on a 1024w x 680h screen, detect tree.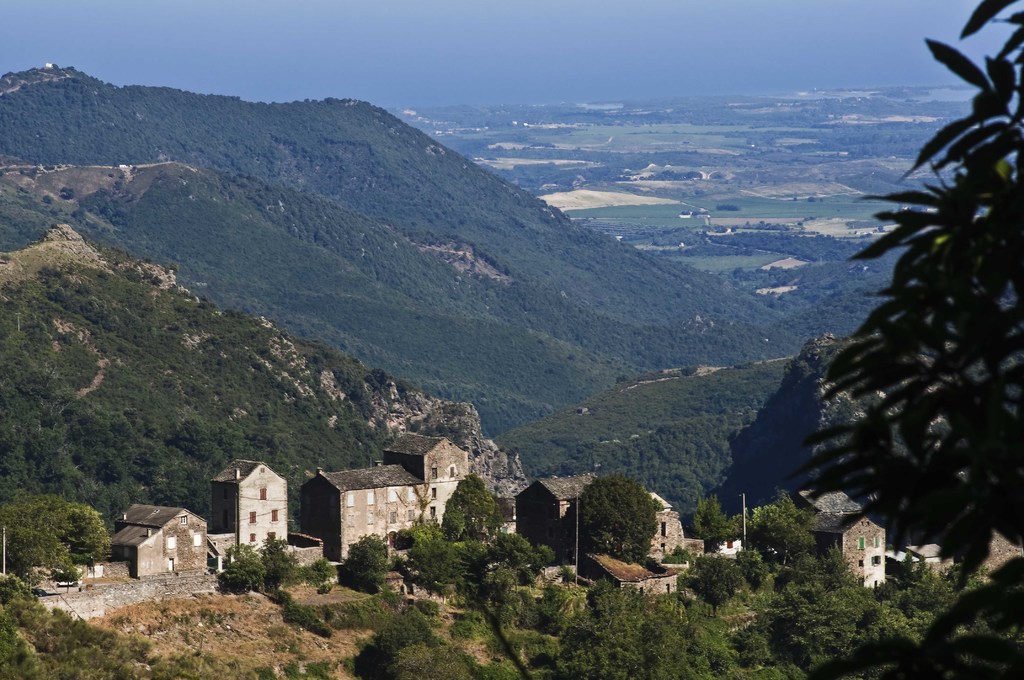
{"x1": 336, "y1": 537, "x2": 398, "y2": 594}.
